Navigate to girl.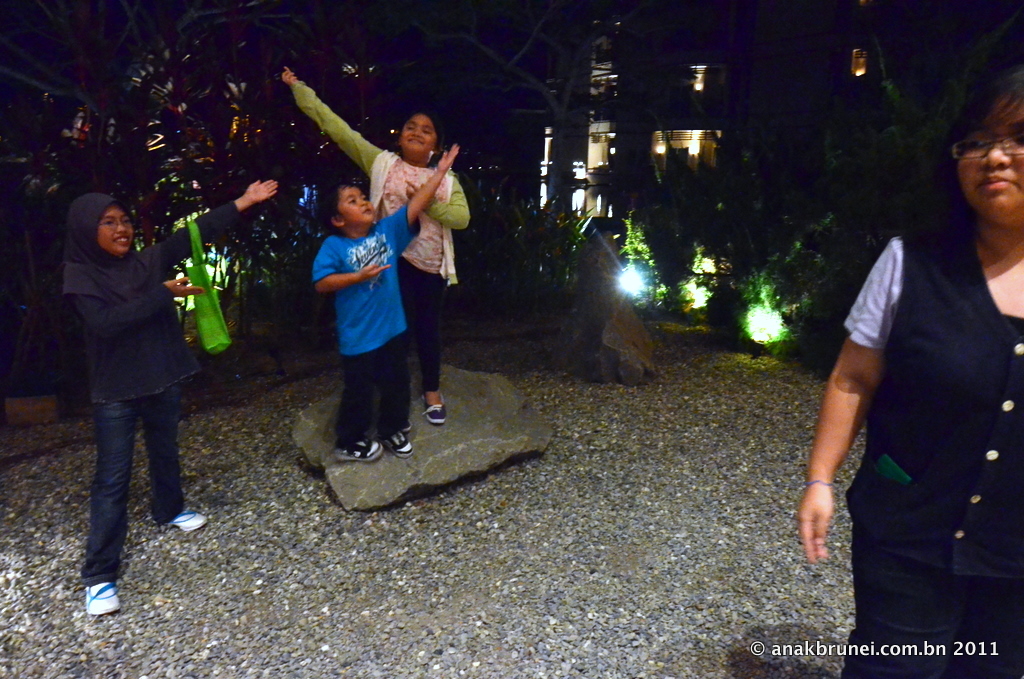
Navigation target: [x1=280, y1=64, x2=473, y2=427].
